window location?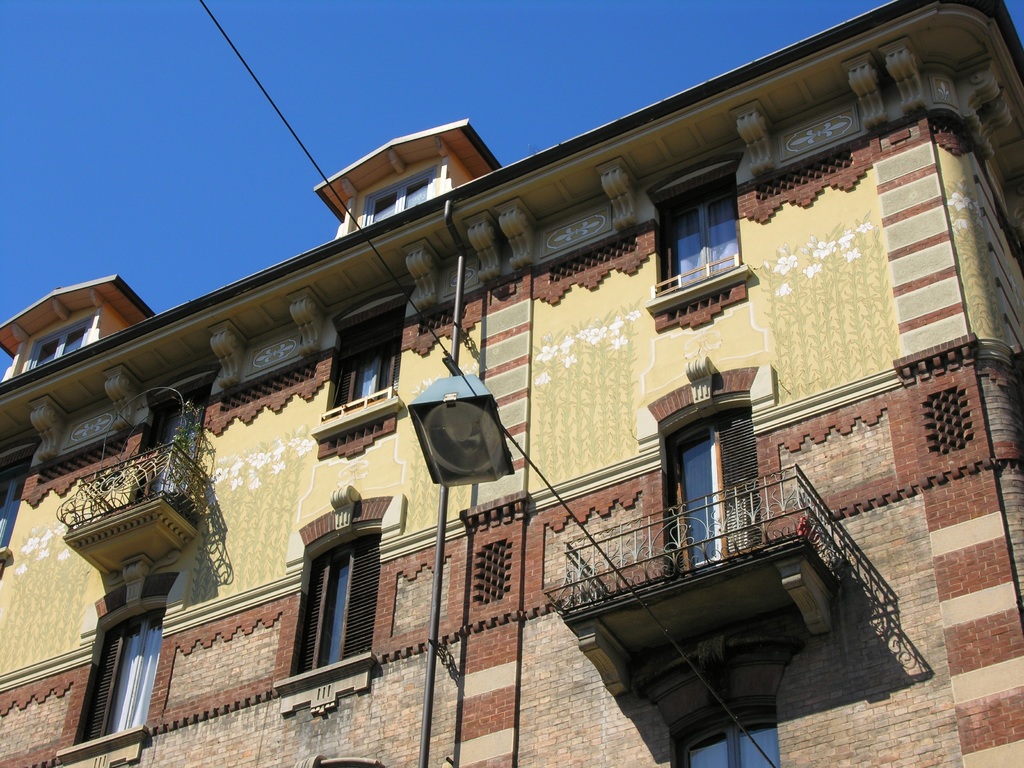
<box>646,362,782,581</box>
